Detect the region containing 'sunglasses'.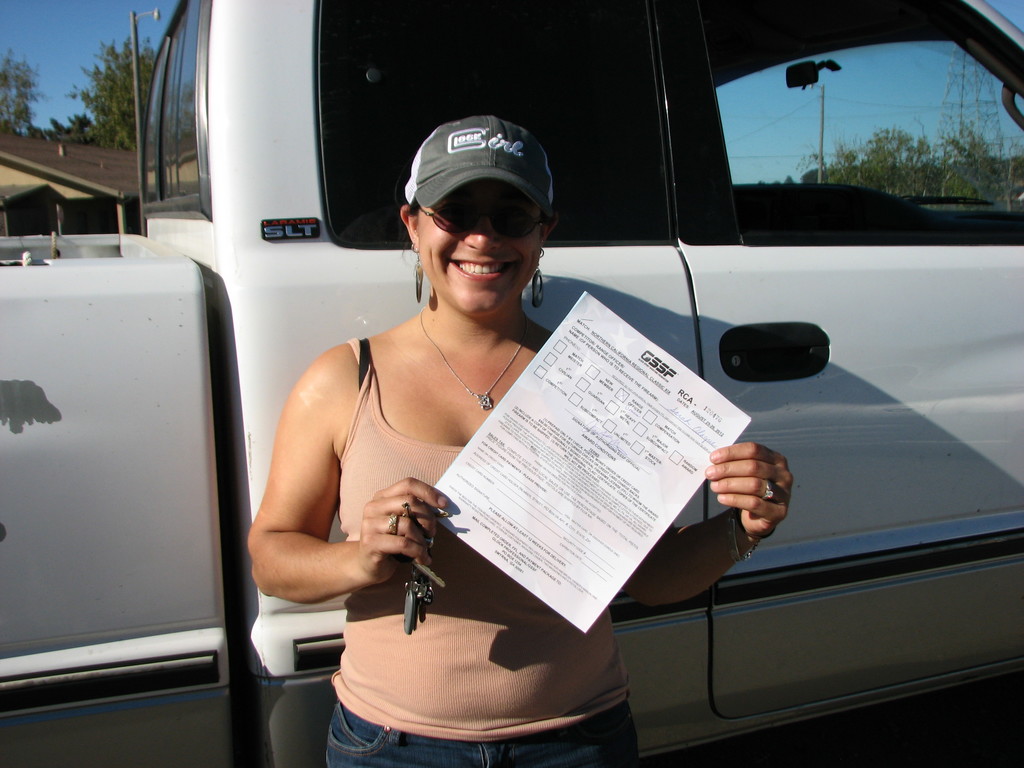
[left=424, top=202, right=546, bottom=241].
